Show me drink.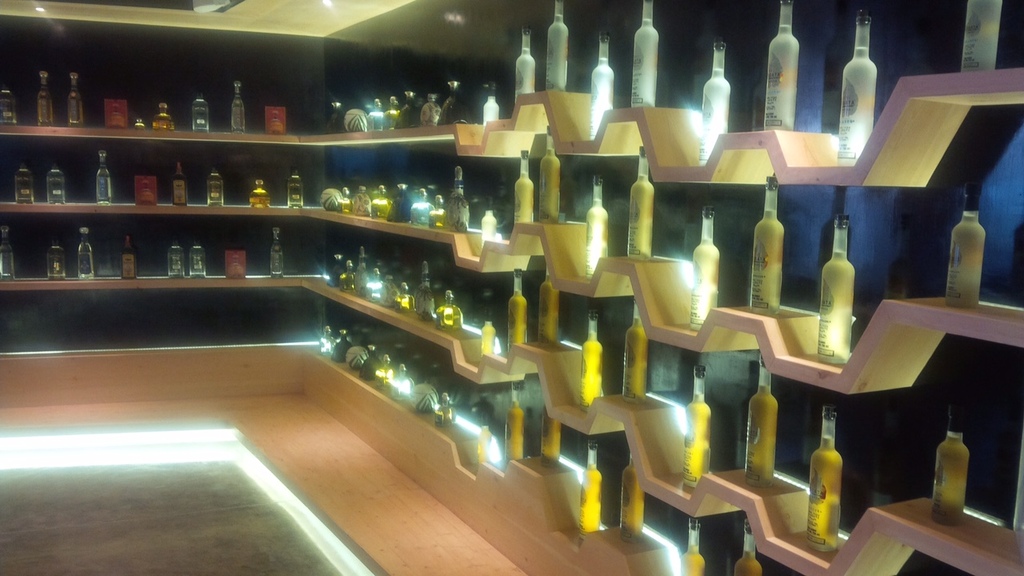
drink is here: 122/236/136/278.
